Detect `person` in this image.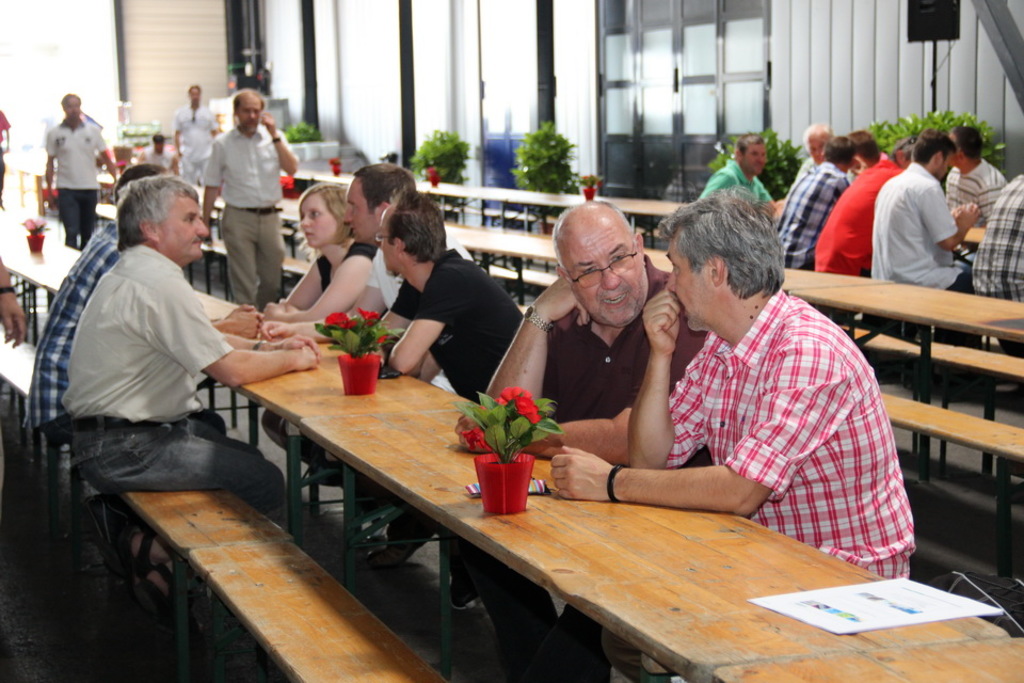
Detection: <region>531, 187, 911, 576</region>.
